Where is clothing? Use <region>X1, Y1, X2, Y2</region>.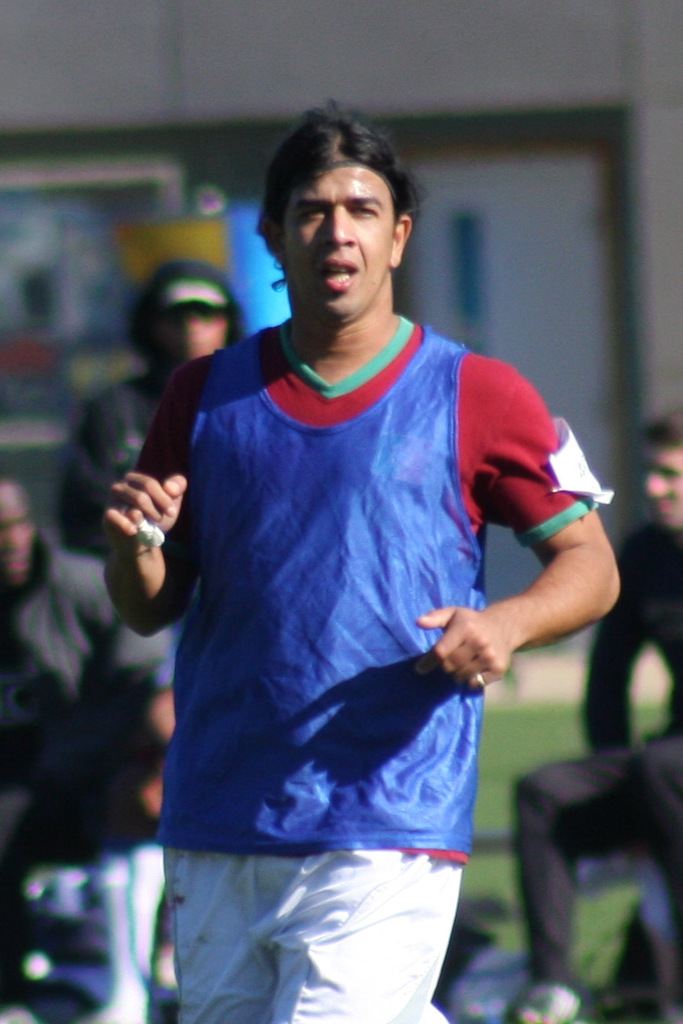
<region>181, 860, 448, 1023</region>.
